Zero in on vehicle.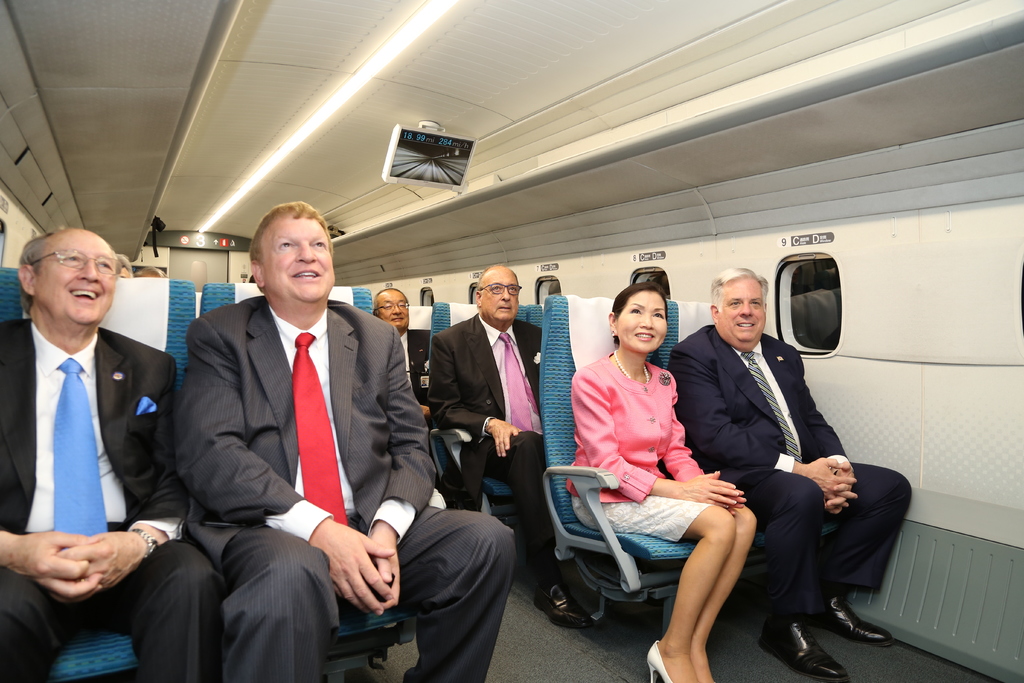
Zeroed in: l=0, t=0, r=1023, b=682.
